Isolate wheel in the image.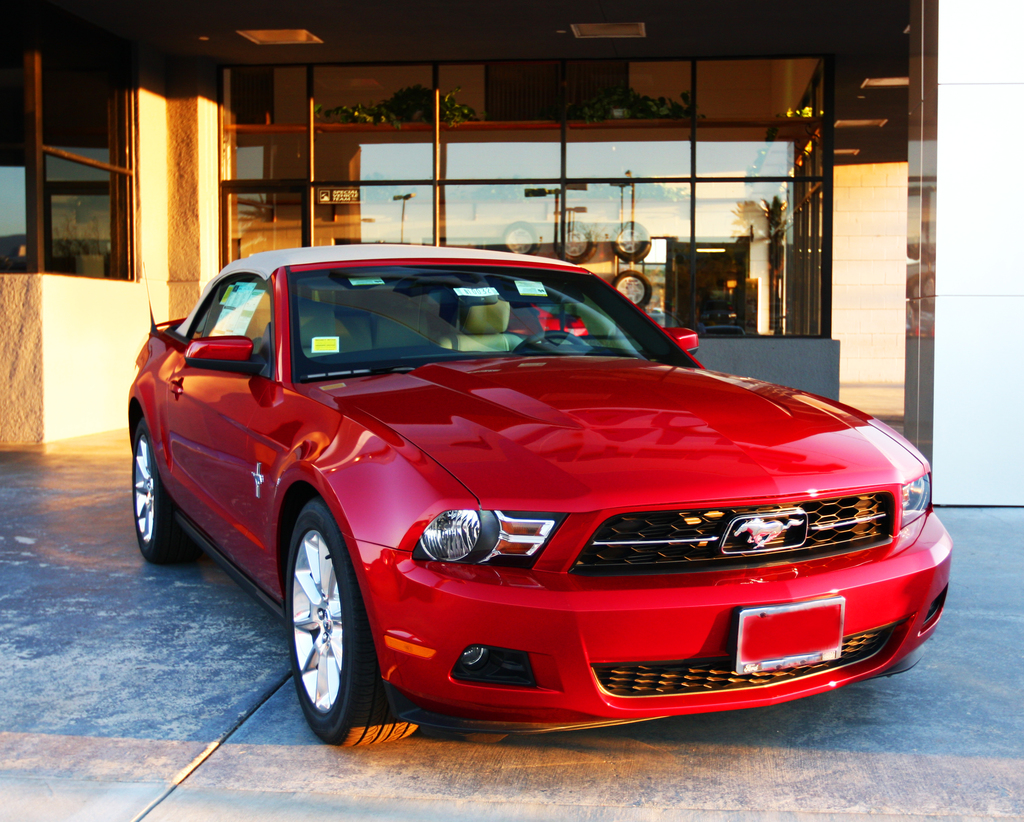
Isolated region: locate(285, 504, 417, 761).
